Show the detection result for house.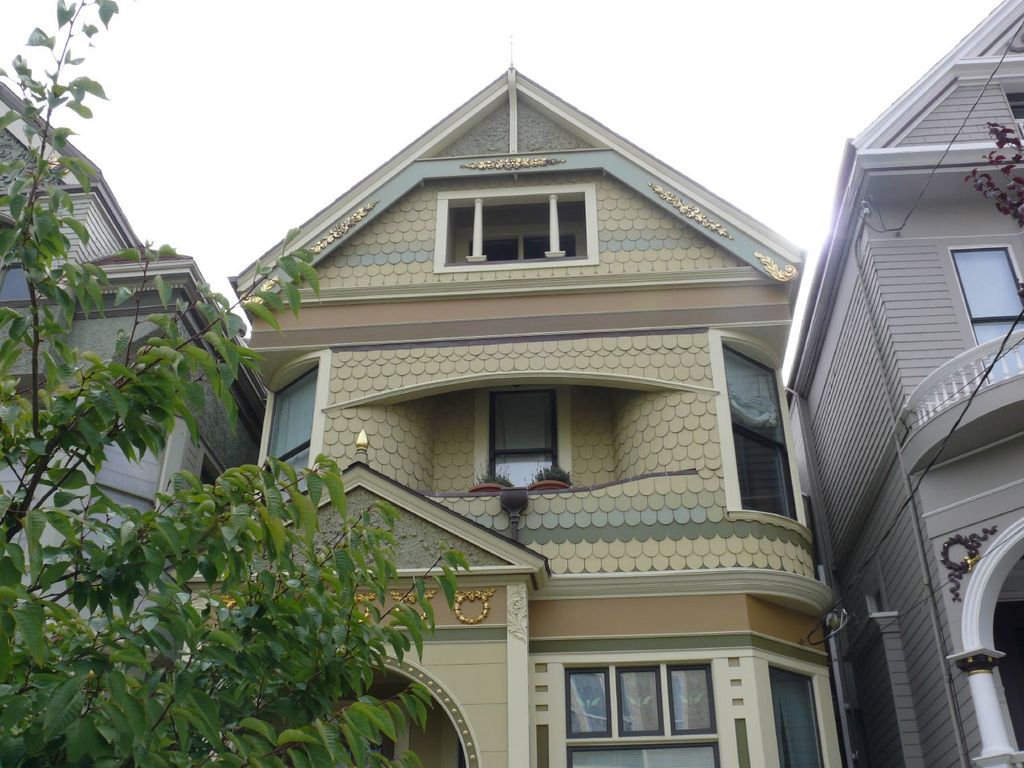
794,3,1023,767.
